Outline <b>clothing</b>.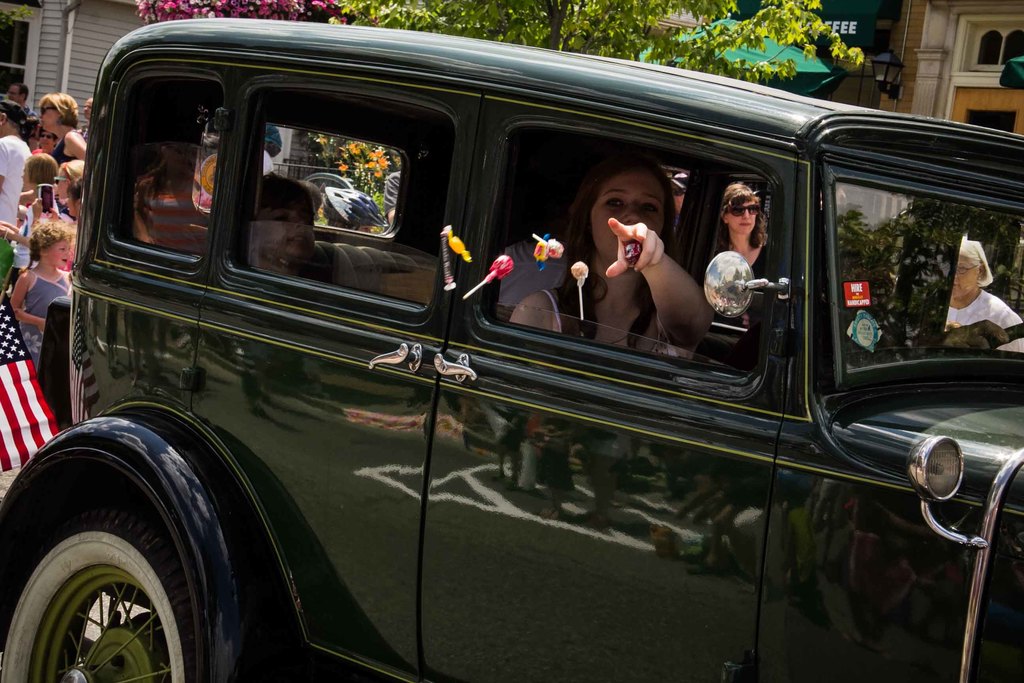
Outline: (x1=499, y1=243, x2=567, y2=308).
